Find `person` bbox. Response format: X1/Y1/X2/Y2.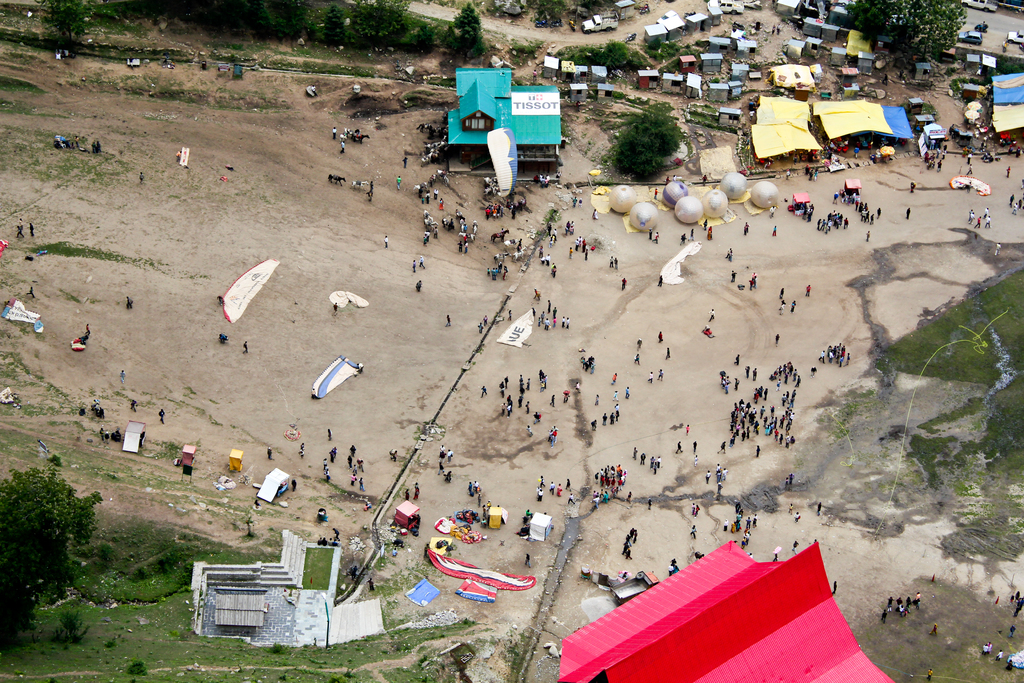
328/449/333/461.
